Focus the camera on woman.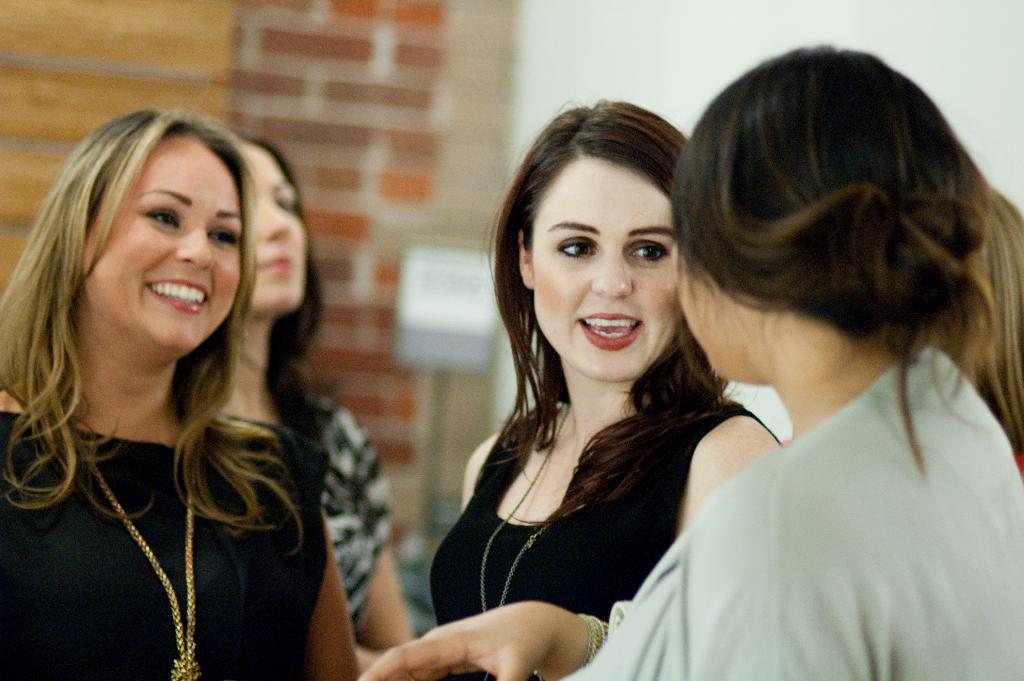
Focus region: pyautogui.locateOnScreen(356, 41, 1023, 680).
